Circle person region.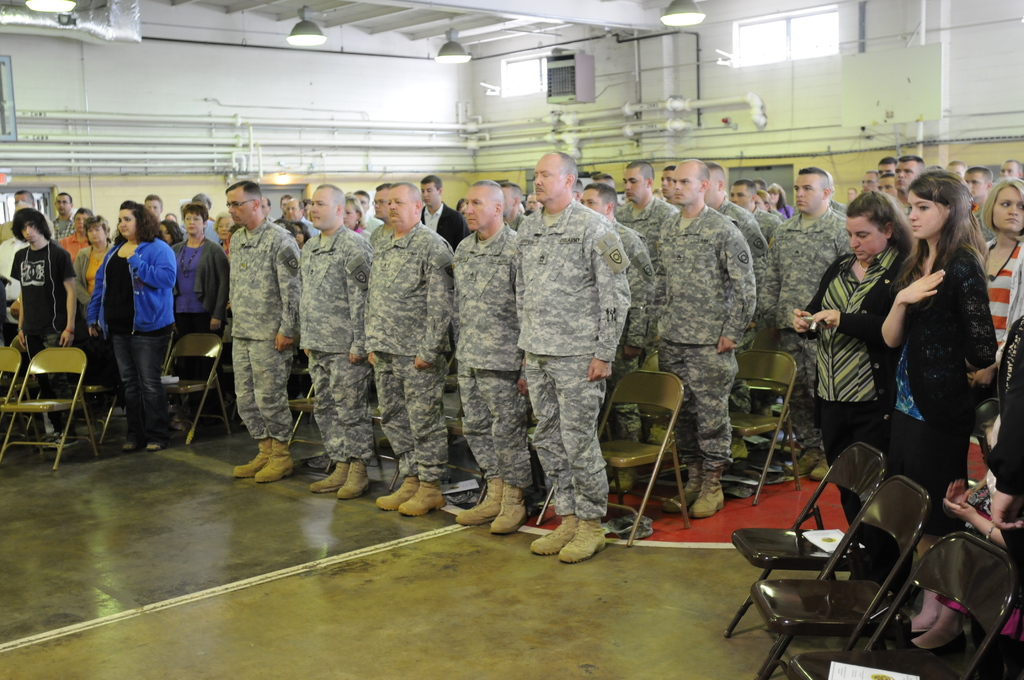
Region: Rect(861, 168, 883, 195).
